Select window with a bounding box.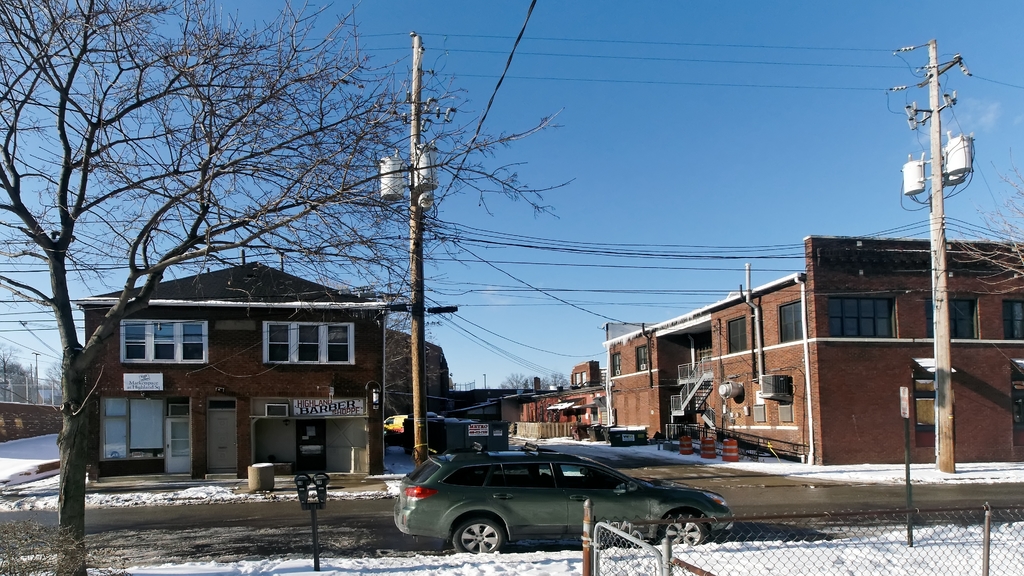
rect(726, 318, 746, 355).
